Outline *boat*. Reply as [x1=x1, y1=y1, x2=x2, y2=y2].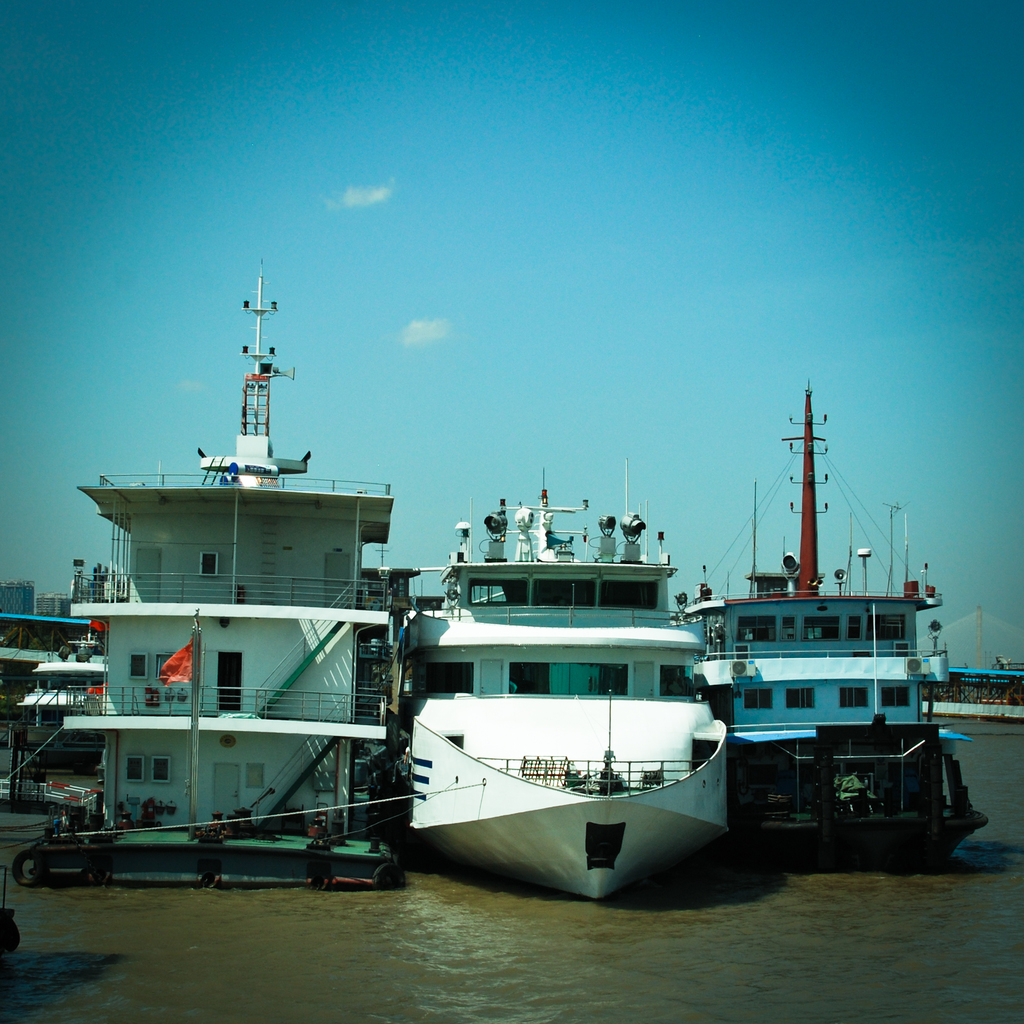
[x1=679, y1=381, x2=992, y2=874].
